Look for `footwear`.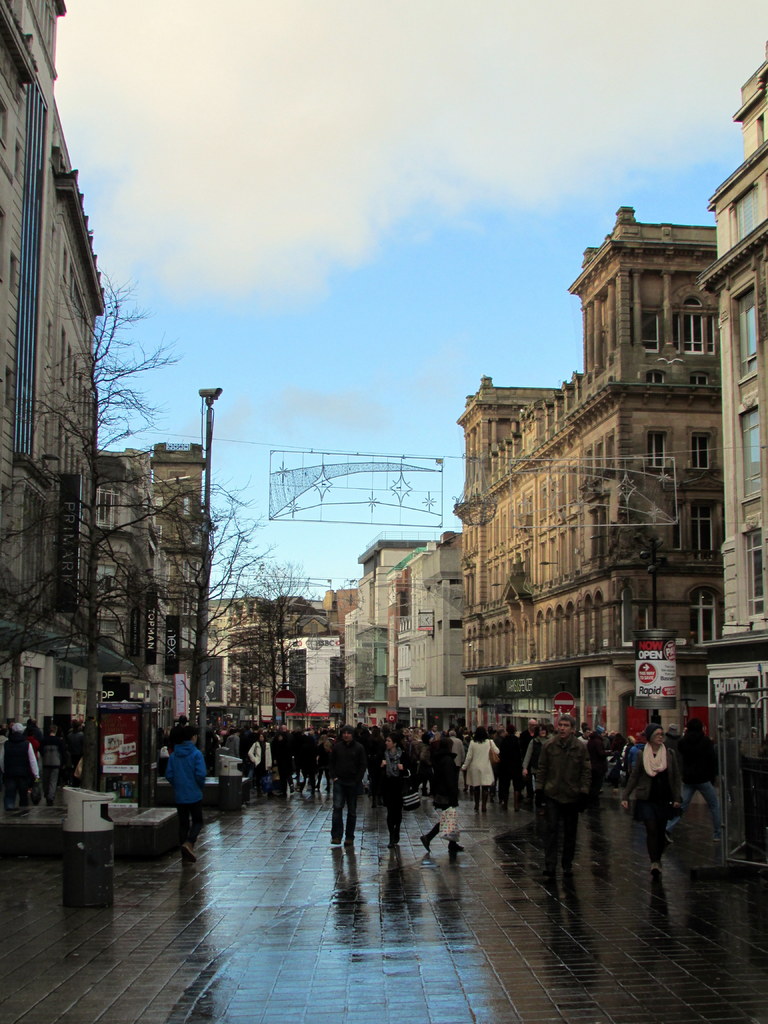
Found: <region>665, 831, 674, 847</region>.
